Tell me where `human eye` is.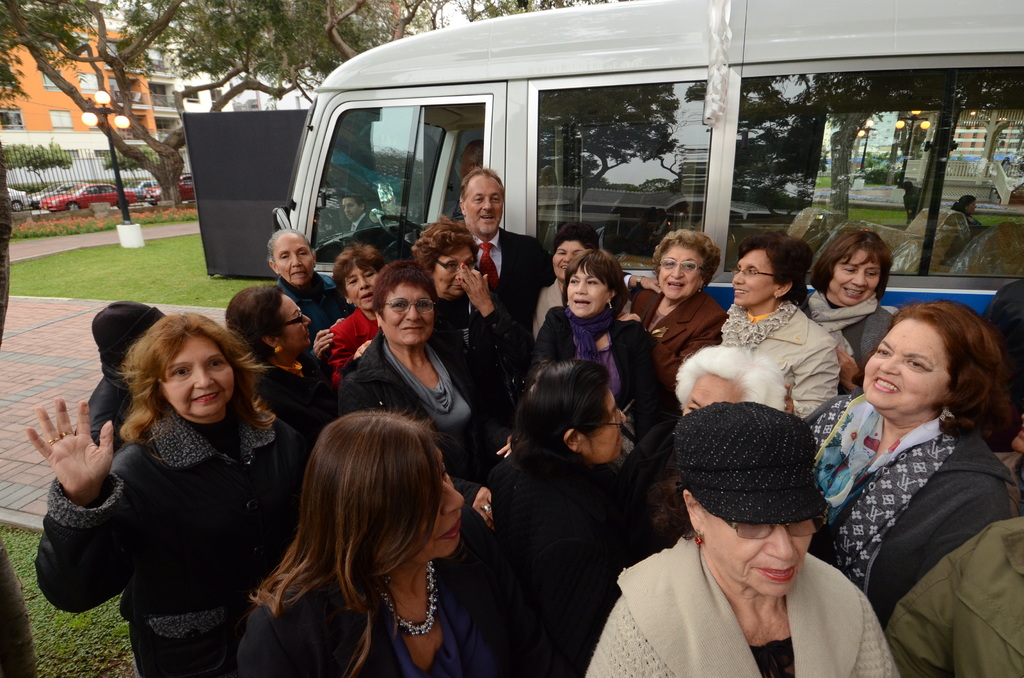
`human eye` is at bbox(365, 270, 374, 278).
